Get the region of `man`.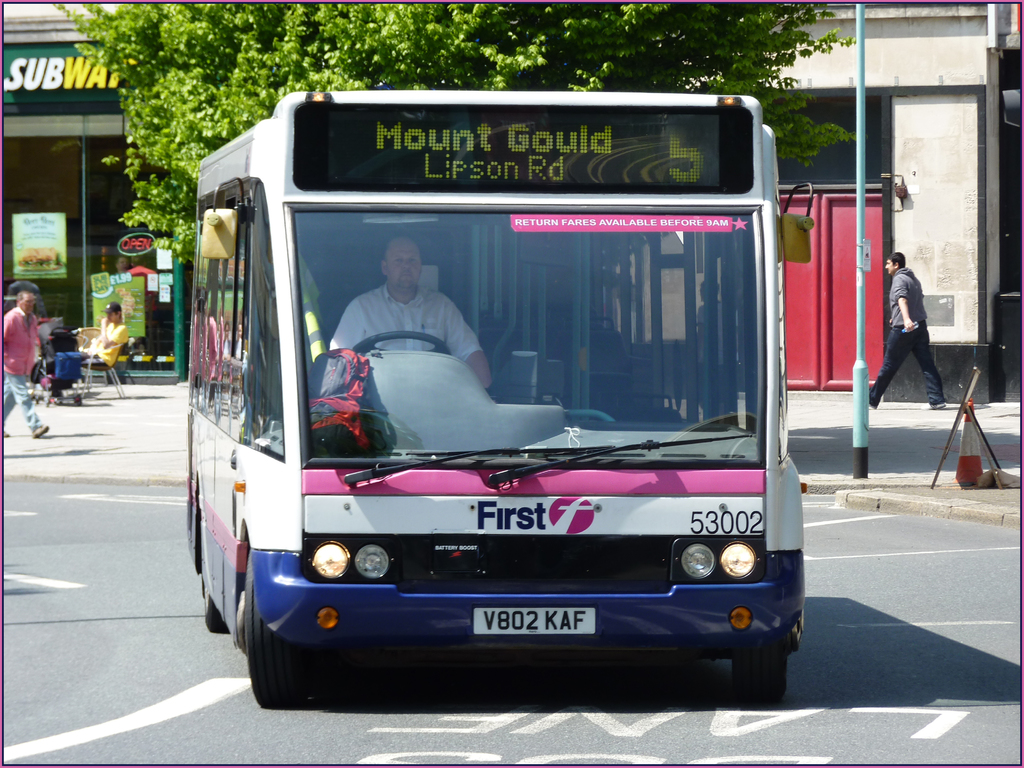
<bbox>324, 241, 488, 385</bbox>.
